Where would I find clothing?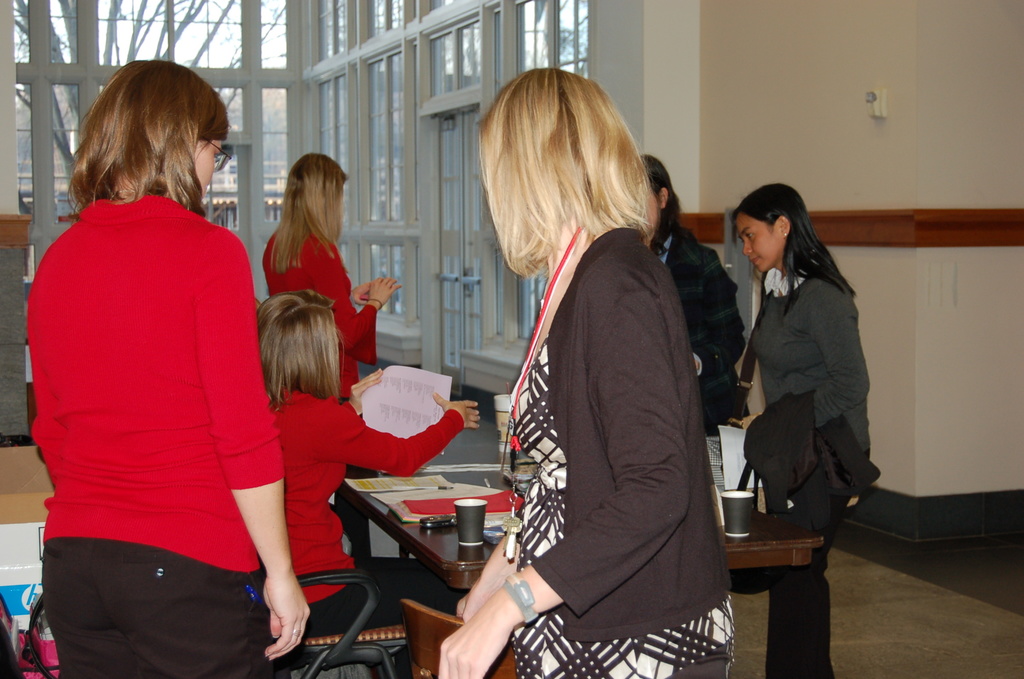
At rect(641, 223, 748, 438).
